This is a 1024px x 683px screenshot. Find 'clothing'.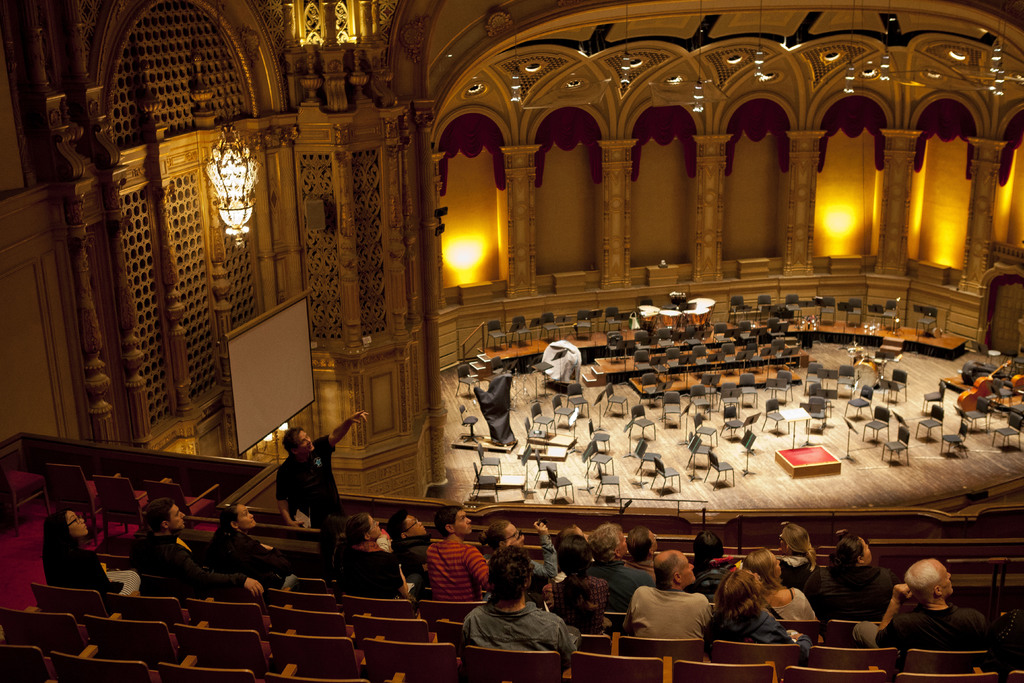
Bounding box: (x1=632, y1=574, x2=720, y2=654).
